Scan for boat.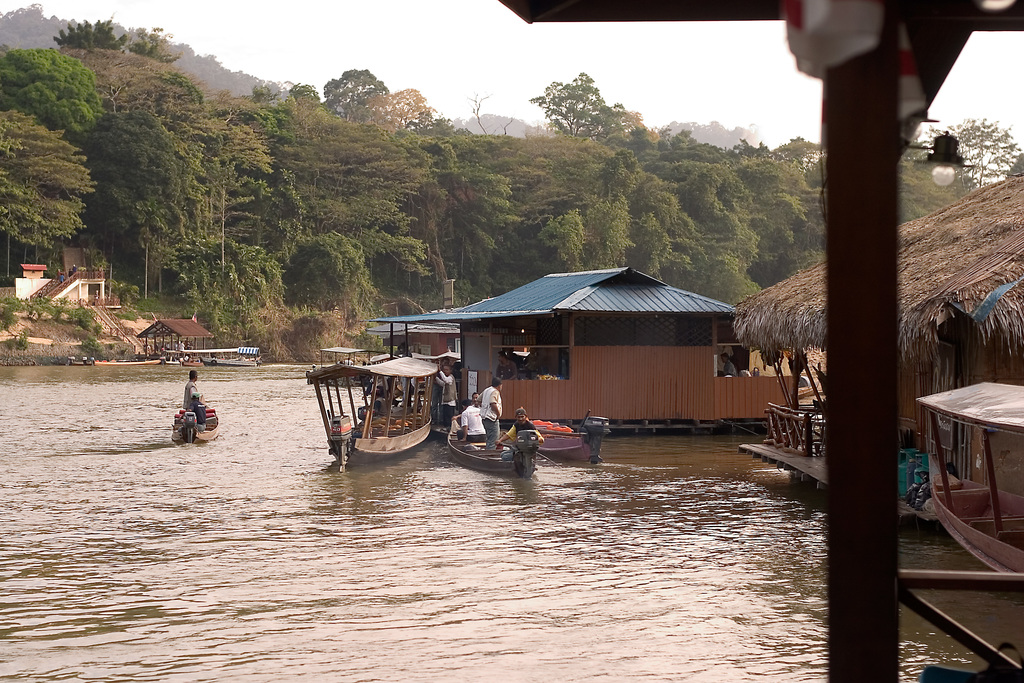
Scan result: left=171, top=394, right=222, bottom=450.
